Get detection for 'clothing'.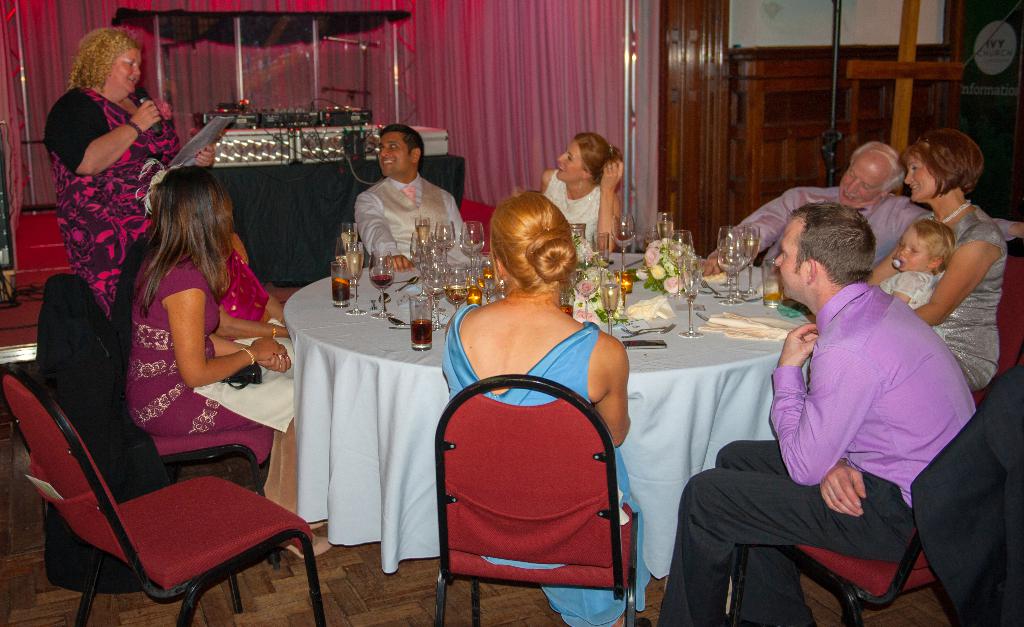
Detection: 122, 252, 263, 430.
